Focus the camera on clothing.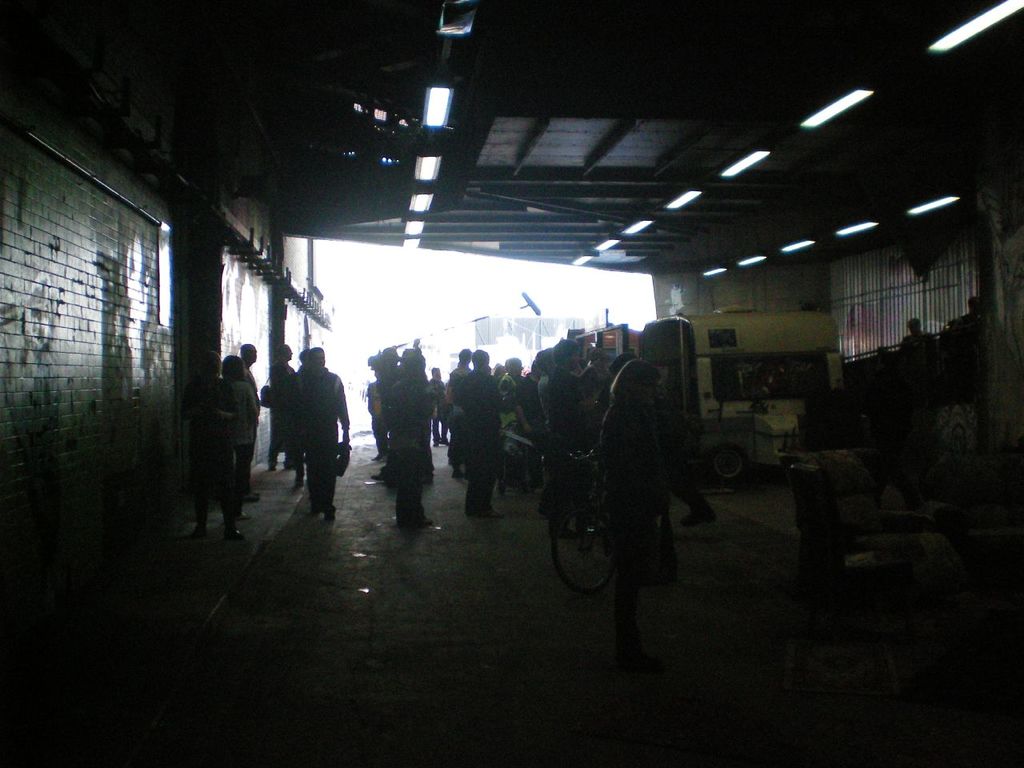
Focus region: {"left": 274, "top": 338, "right": 349, "bottom": 516}.
